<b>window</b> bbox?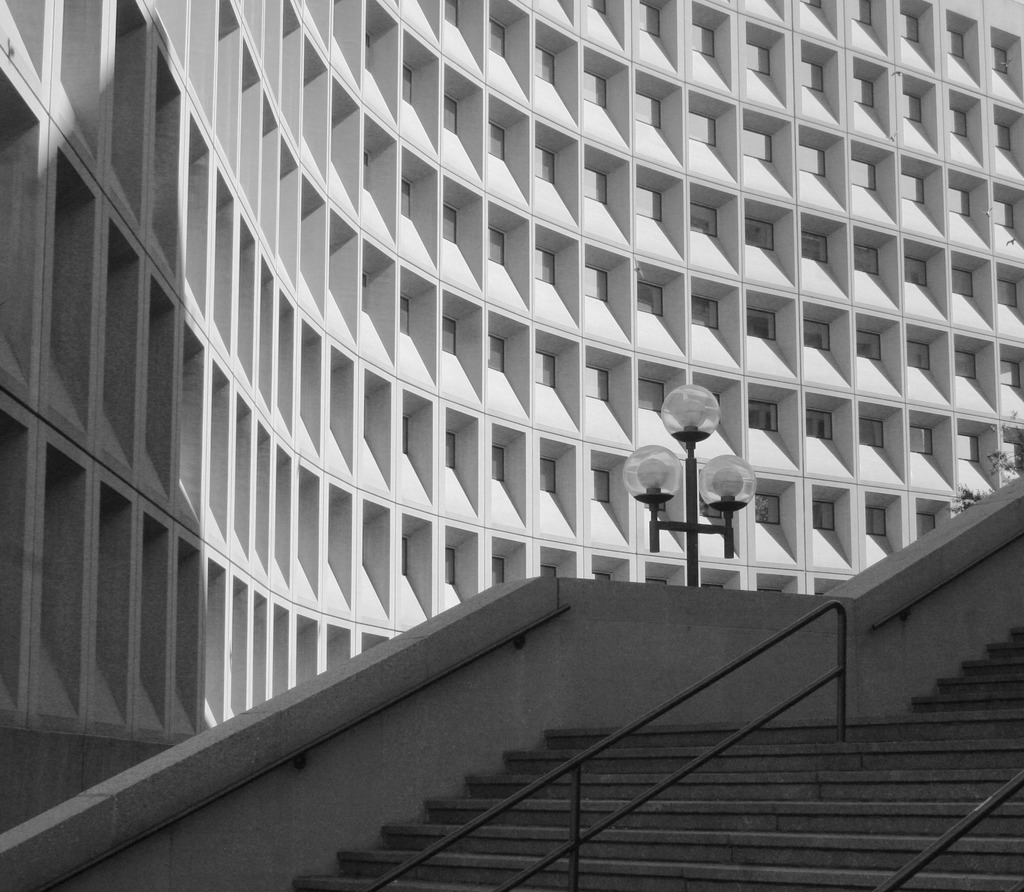
x1=954, y1=348, x2=977, y2=377
